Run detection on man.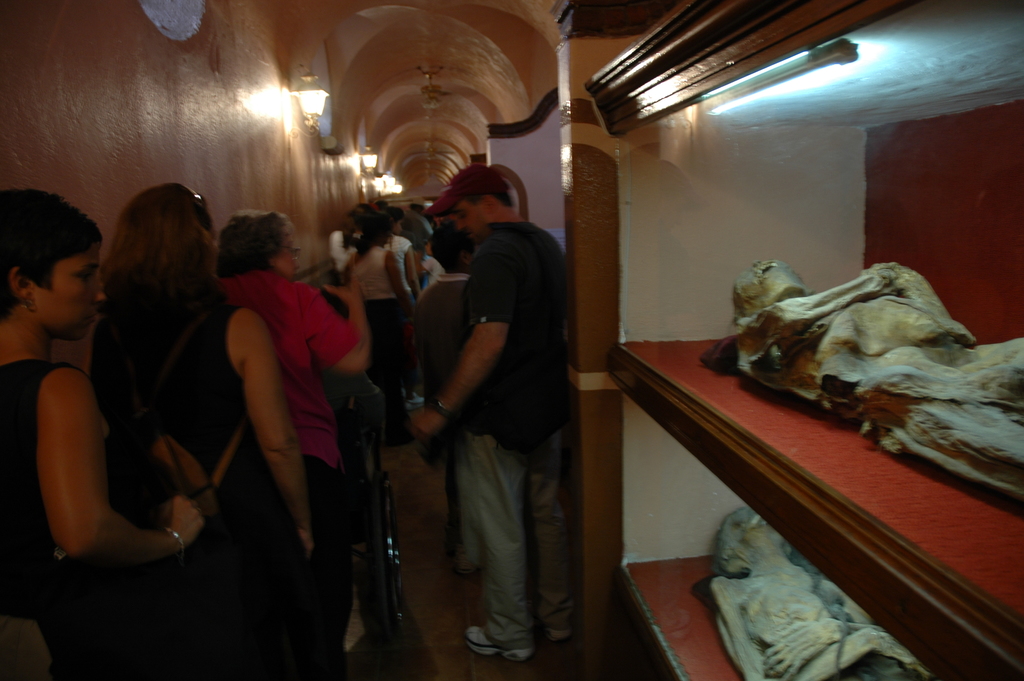
Result: box=[410, 163, 566, 662].
